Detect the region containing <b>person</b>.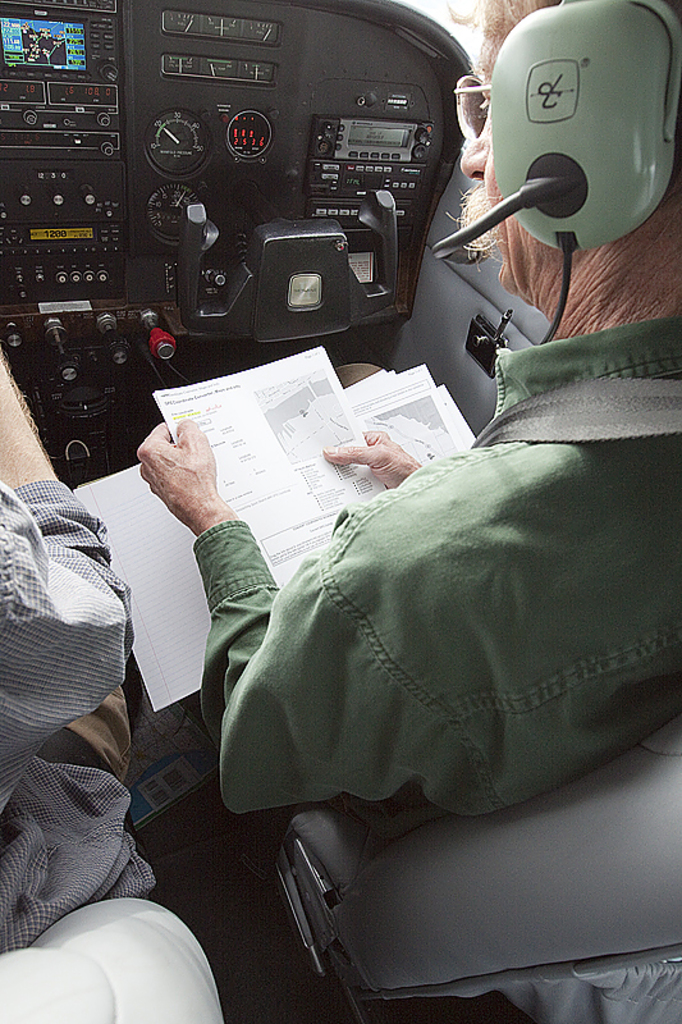
<region>136, 0, 681, 815</region>.
